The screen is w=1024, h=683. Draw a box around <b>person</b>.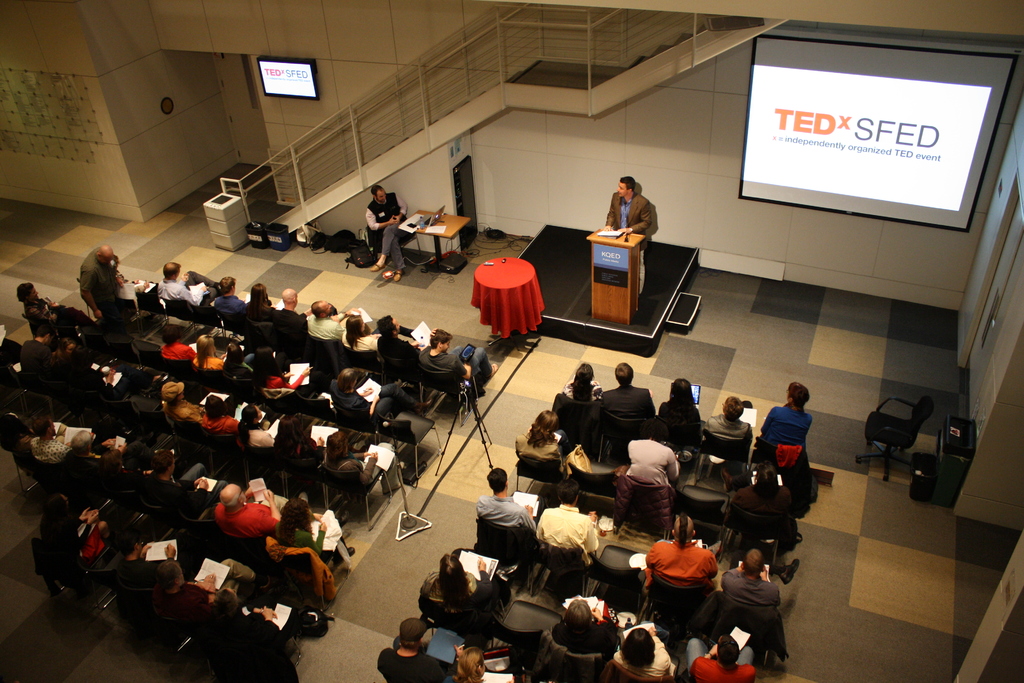
detection(707, 397, 758, 454).
